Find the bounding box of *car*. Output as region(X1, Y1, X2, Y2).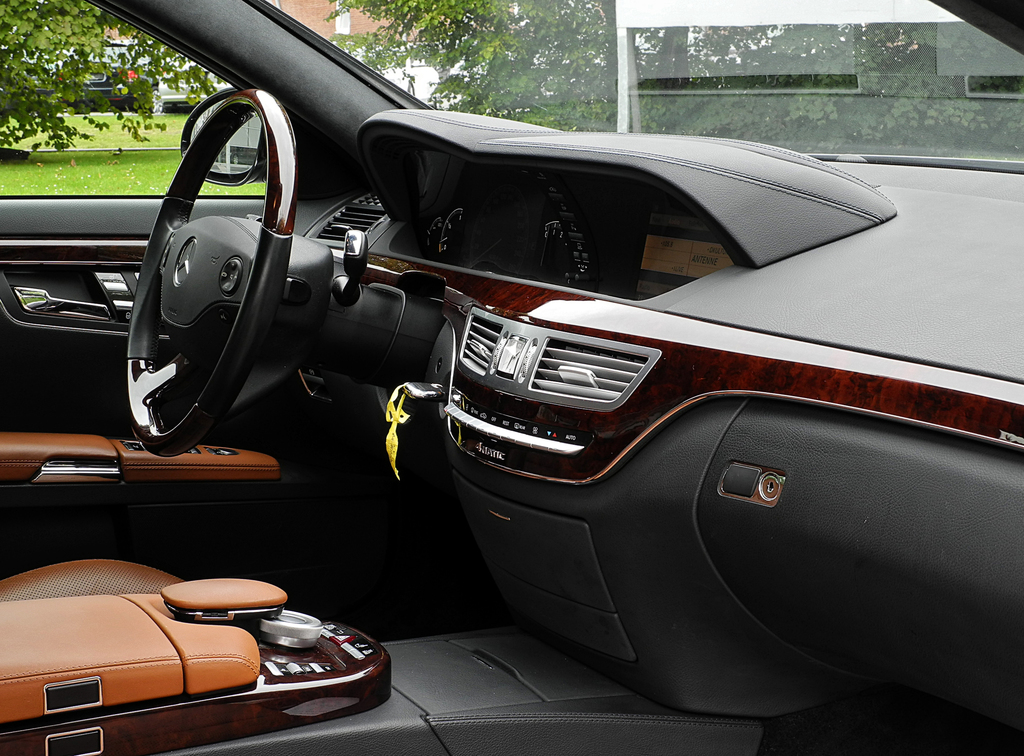
region(84, 65, 990, 715).
